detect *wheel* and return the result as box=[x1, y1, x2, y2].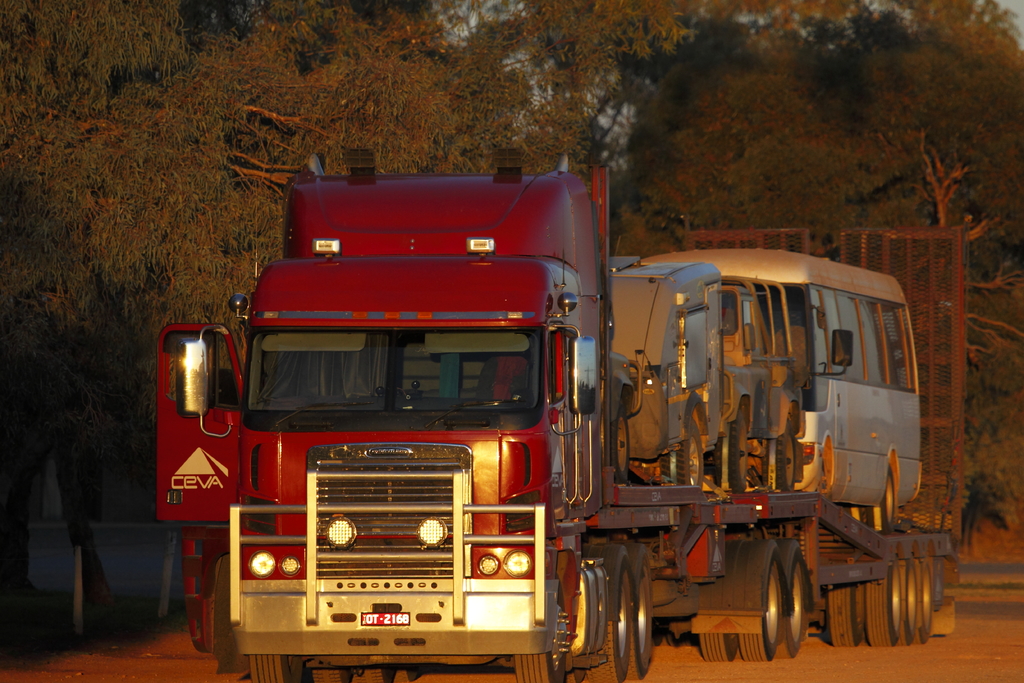
box=[744, 541, 785, 662].
